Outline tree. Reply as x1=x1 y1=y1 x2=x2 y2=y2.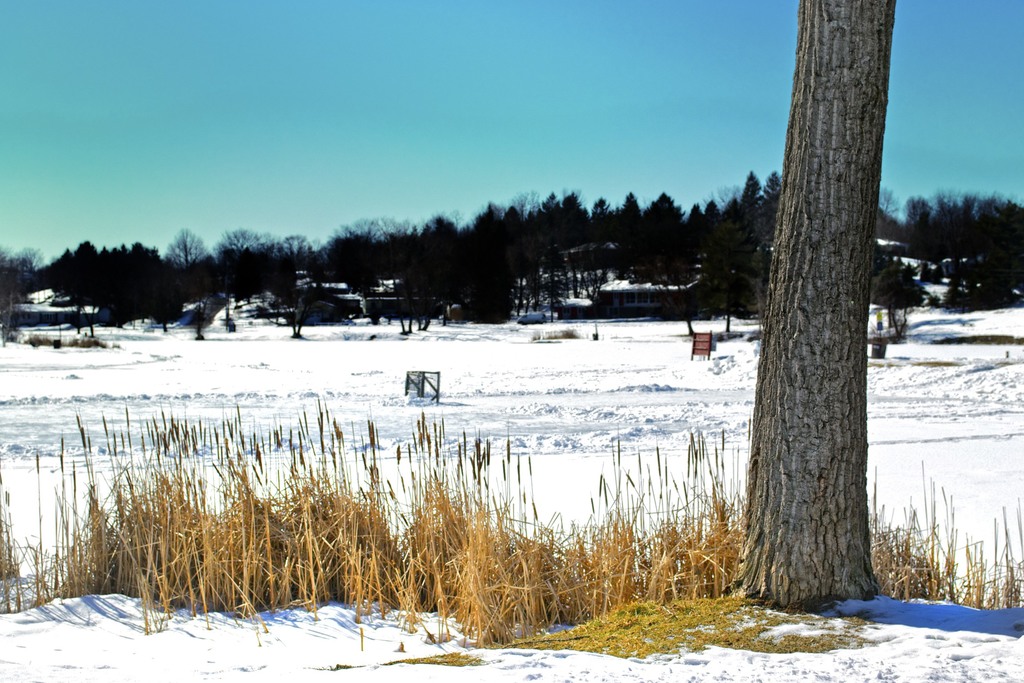
x1=75 y1=278 x2=109 y2=342.
